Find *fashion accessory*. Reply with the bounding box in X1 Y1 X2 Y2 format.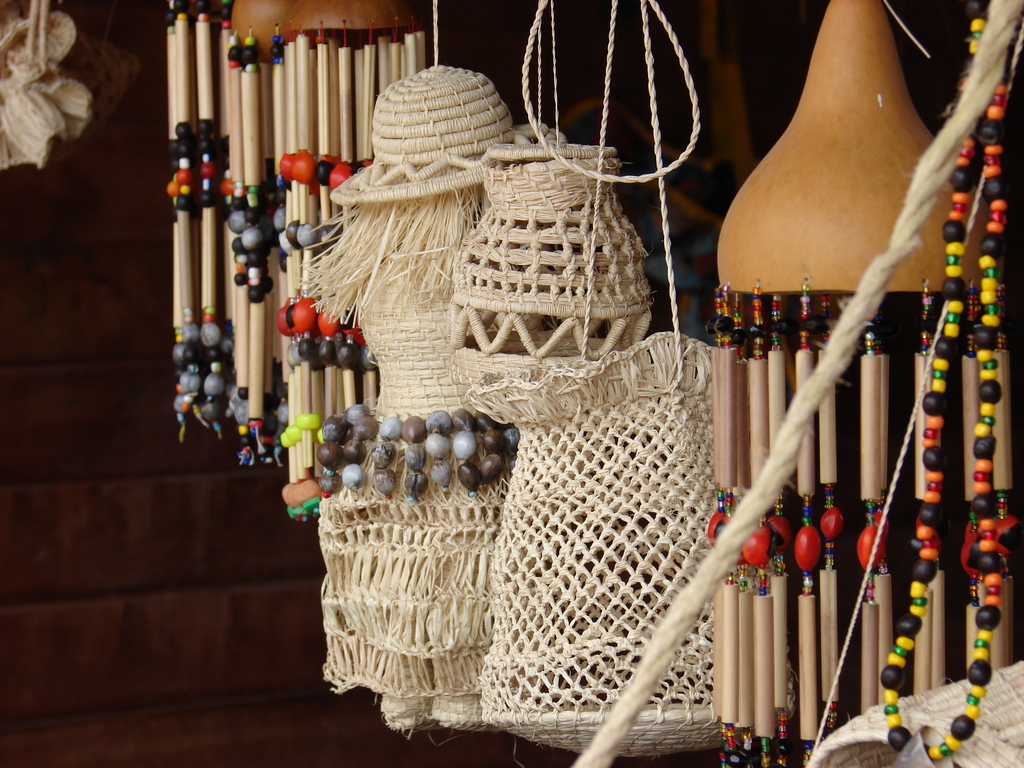
878 0 1013 767.
